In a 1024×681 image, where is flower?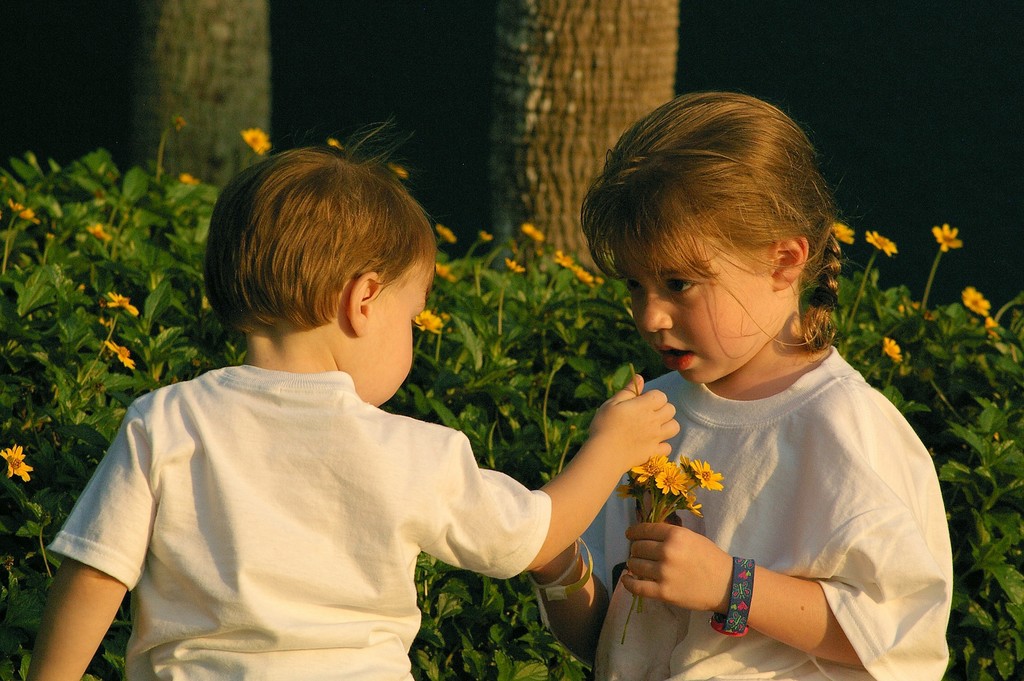
[862,229,895,258].
